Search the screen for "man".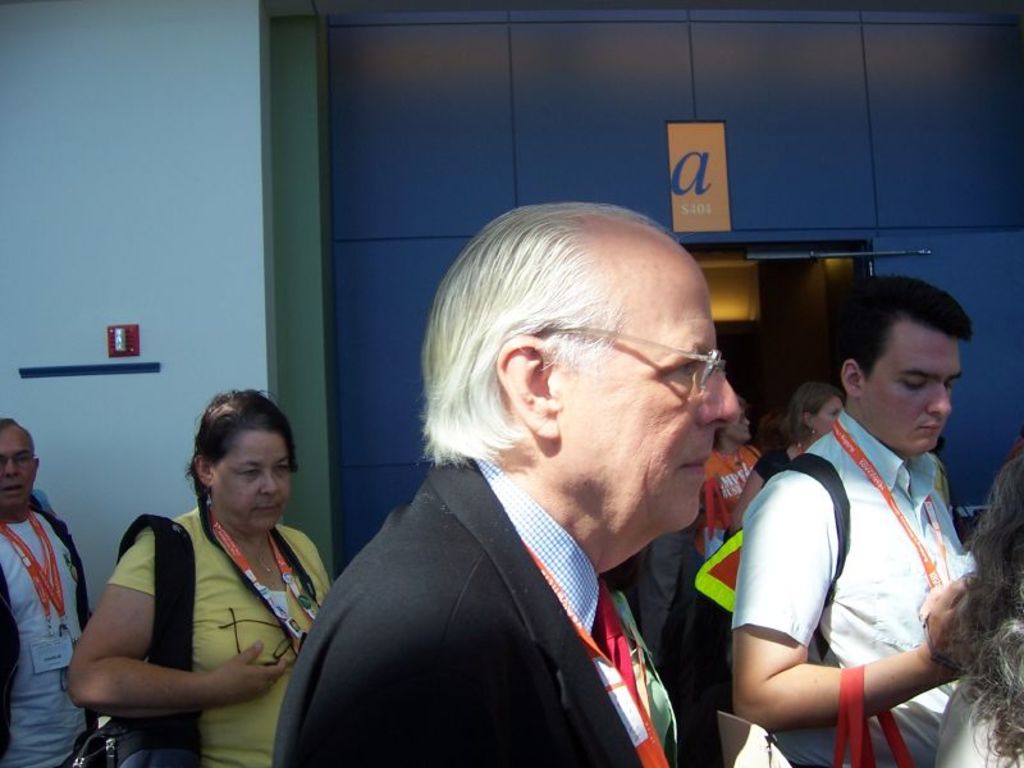
Found at pyautogui.locateOnScreen(296, 212, 776, 755).
